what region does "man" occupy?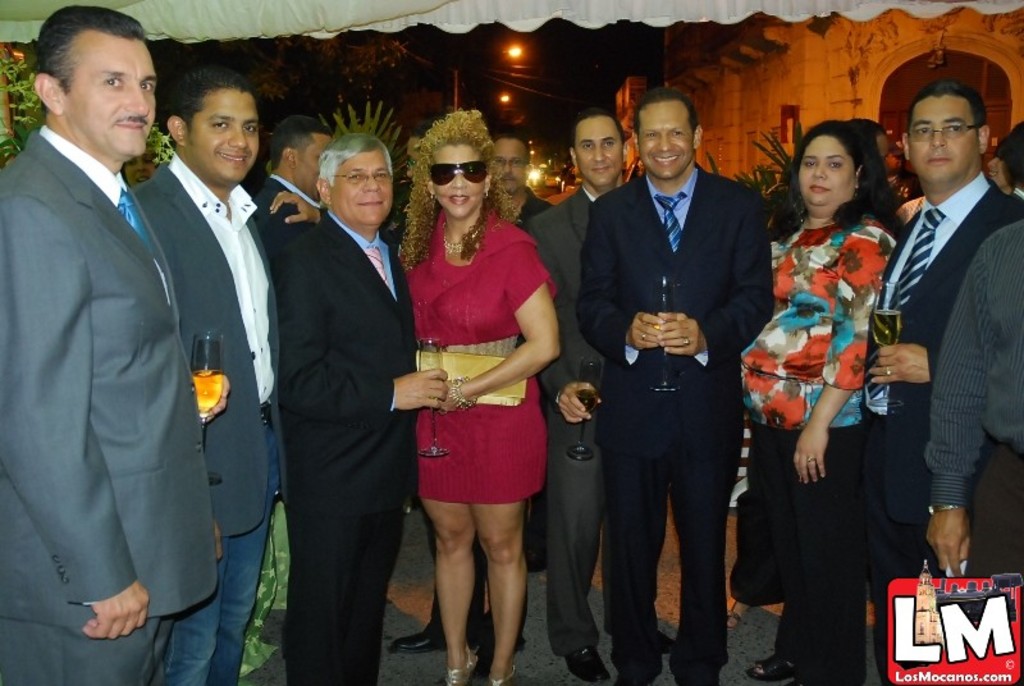
[x1=0, y1=5, x2=232, y2=685].
